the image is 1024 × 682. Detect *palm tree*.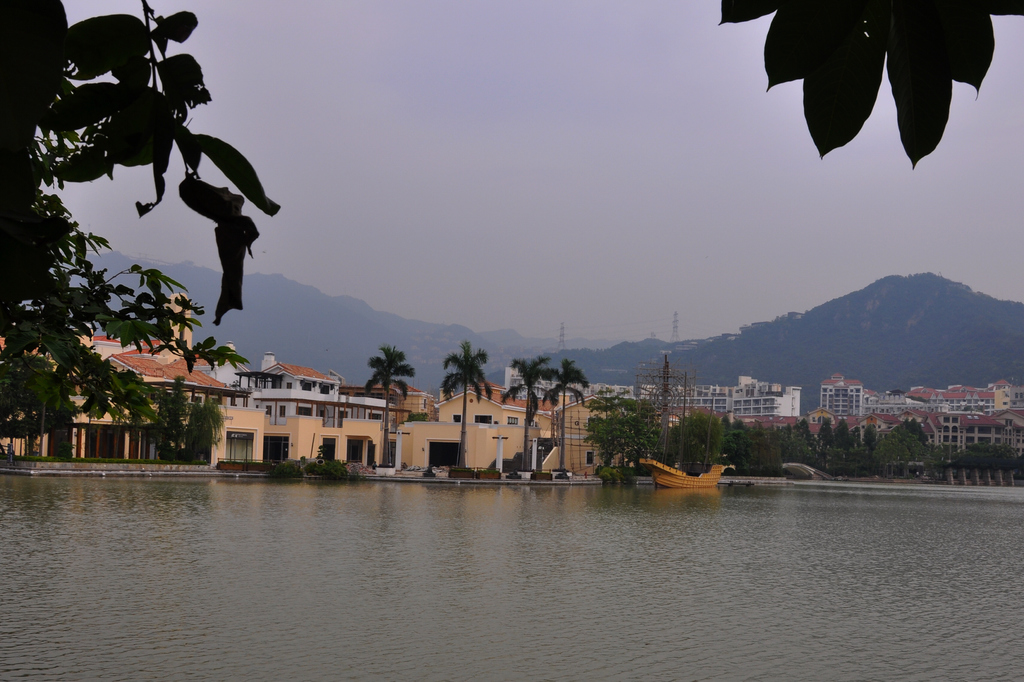
Detection: crop(436, 339, 496, 473).
